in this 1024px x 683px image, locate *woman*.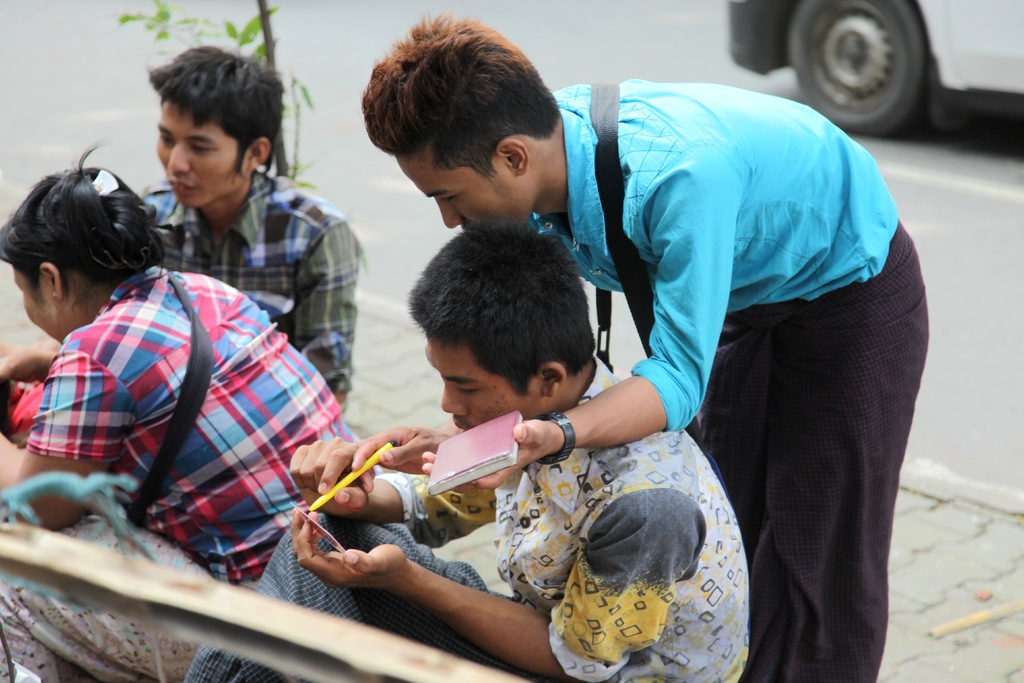
Bounding box: pyautogui.locateOnScreen(15, 135, 349, 579).
